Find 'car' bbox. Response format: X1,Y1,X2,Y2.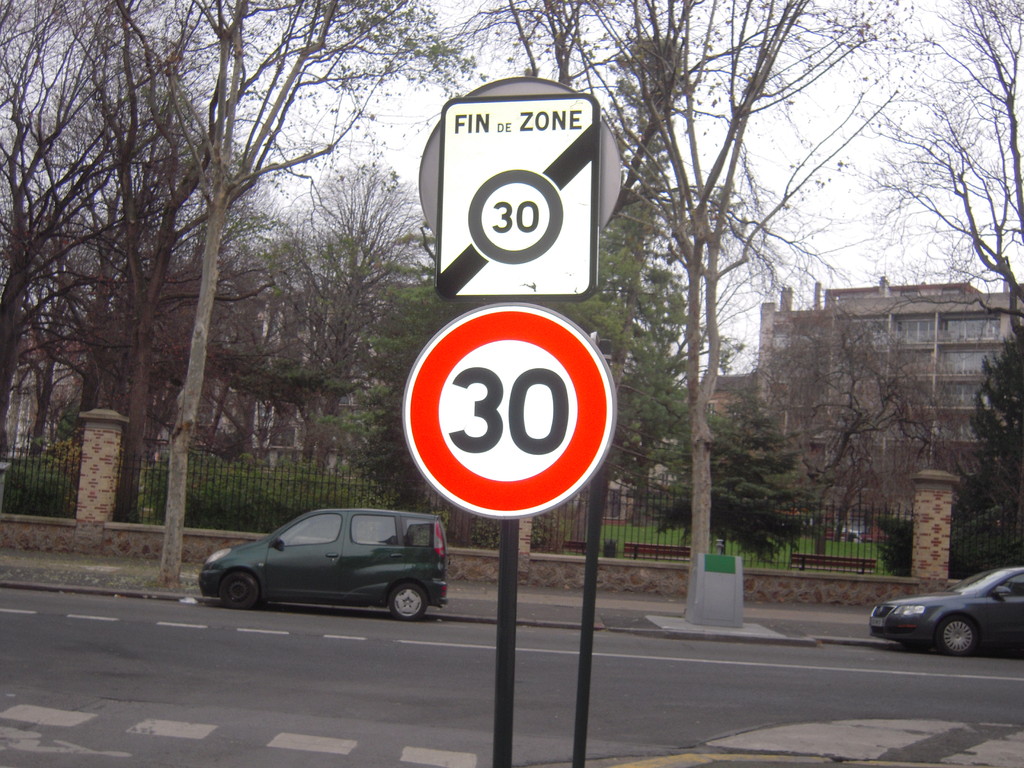
864,560,1023,653.
